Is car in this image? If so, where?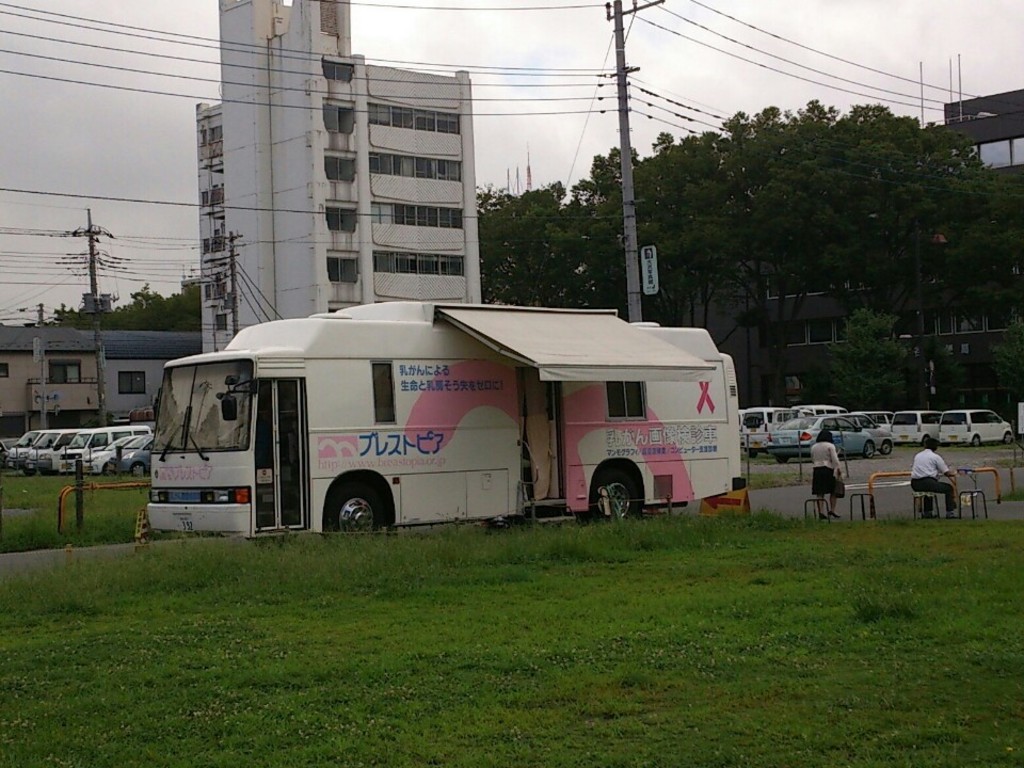
Yes, at [left=15, top=426, right=145, bottom=483].
